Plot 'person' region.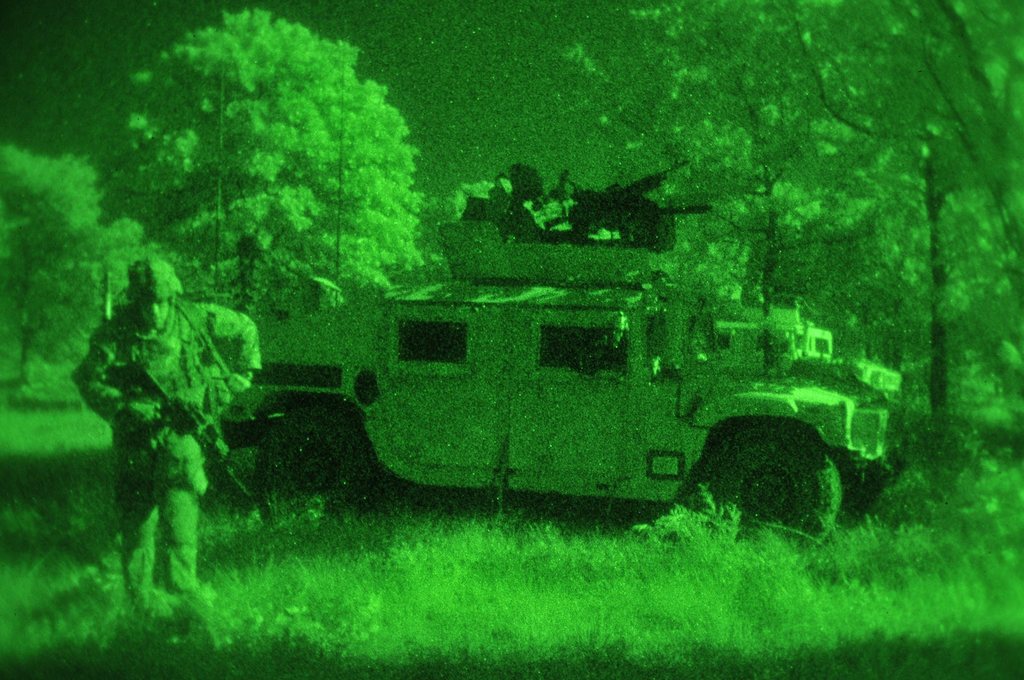
Plotted at x1=68 y1=252 x2=263 y2=608.
